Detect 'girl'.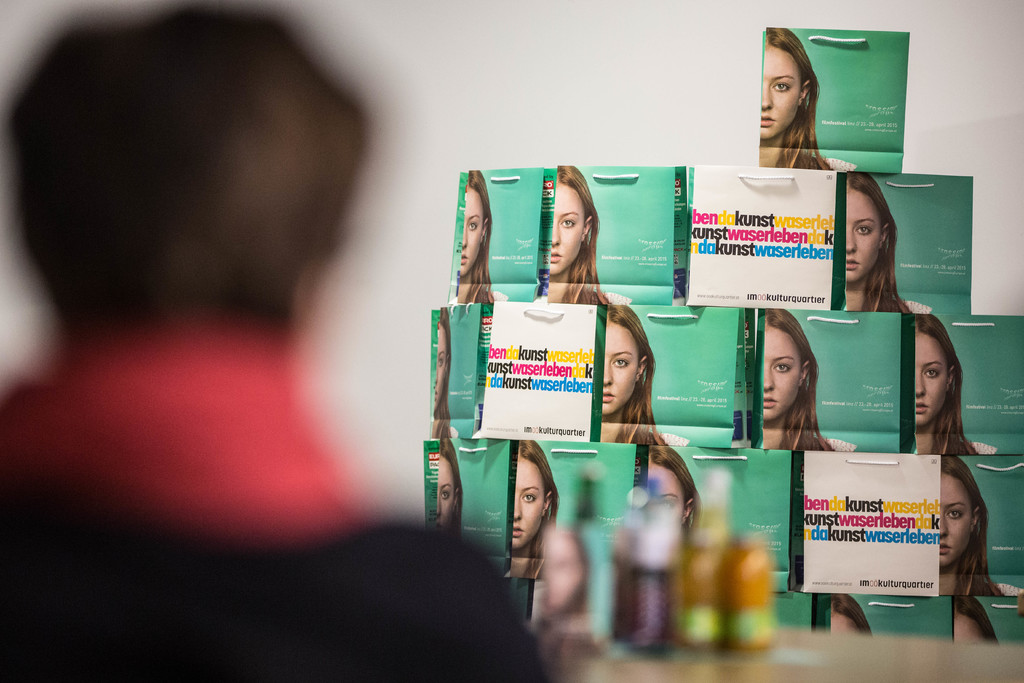
Detected at {"left": 953, "top": 599, "right": 999, "bottom": 648}.
